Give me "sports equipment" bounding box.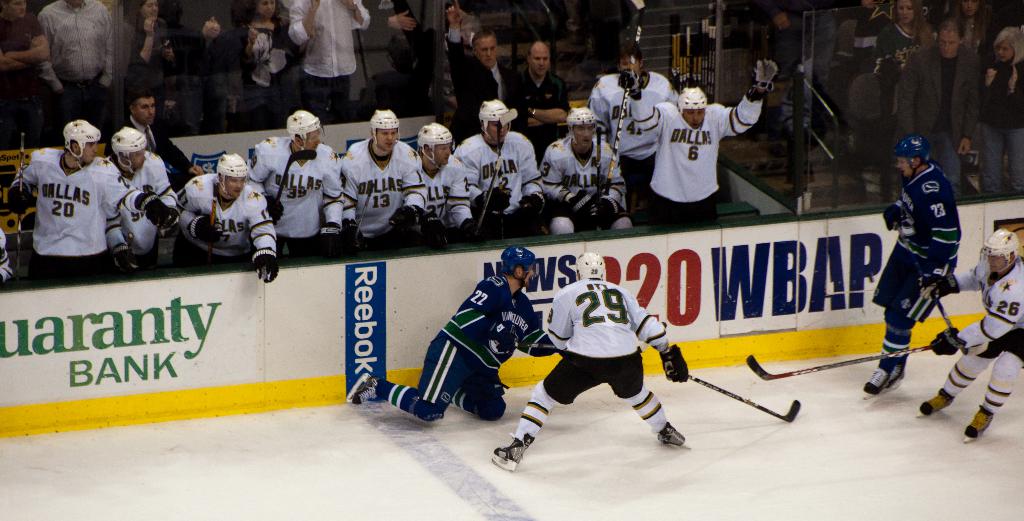
[370,110,399,150].
